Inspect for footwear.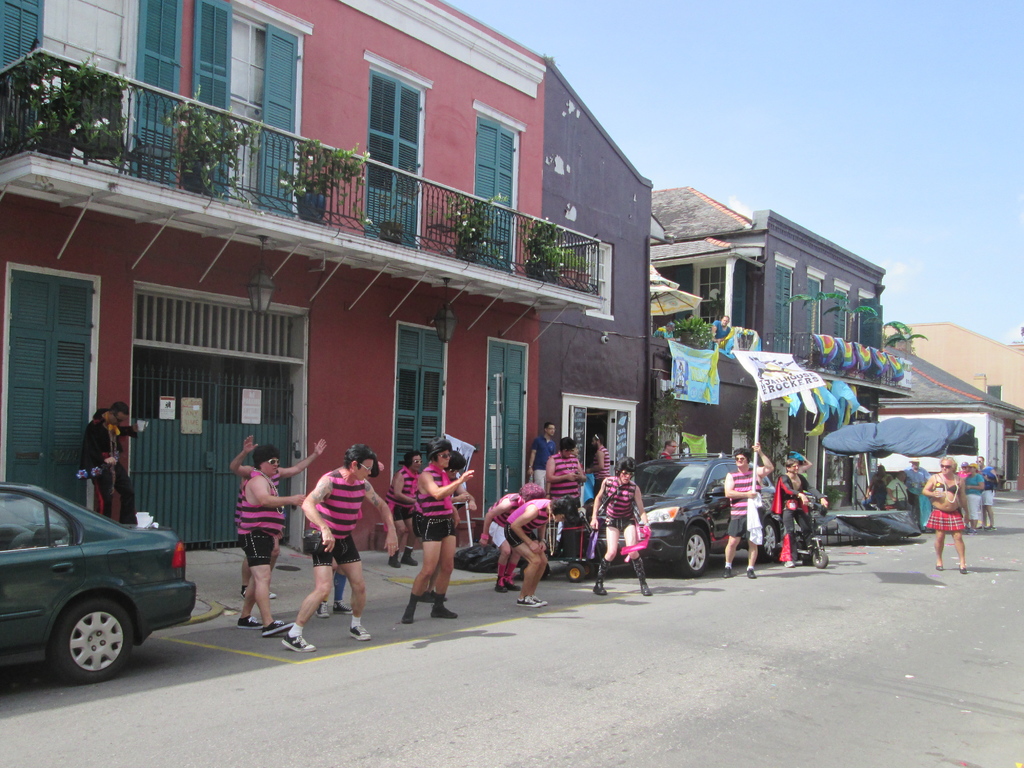
Inspection: {"x1": 282, "y1": 634, "x2": 315, "y2": 658}.
